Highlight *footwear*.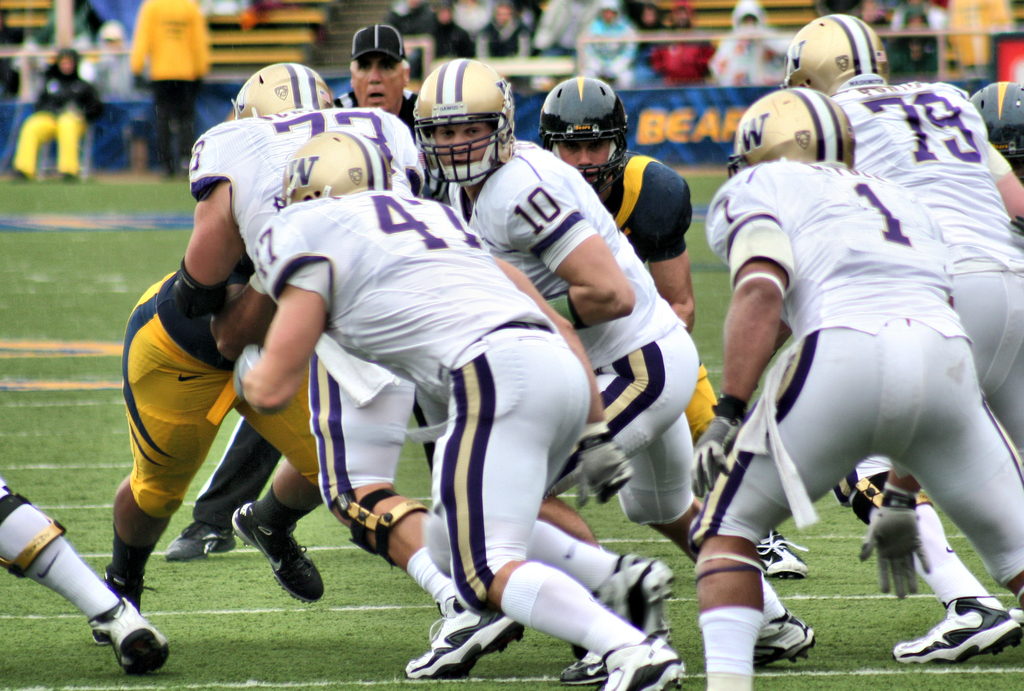
Highlighted region: box(164, 523, 237, 565).
